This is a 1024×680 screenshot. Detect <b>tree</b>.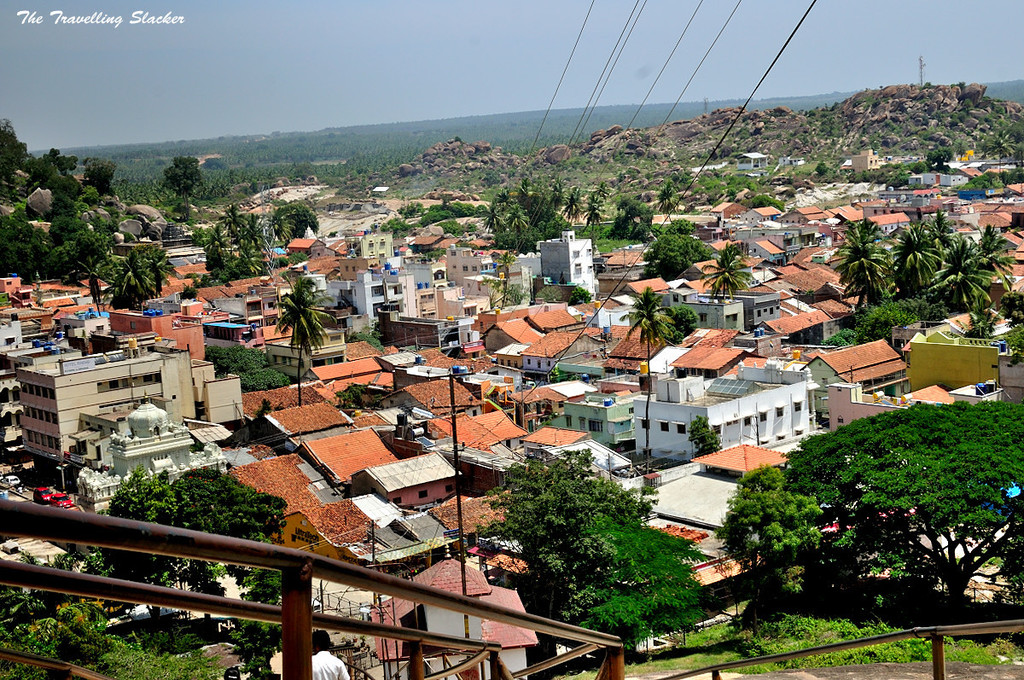
<bbox>82, 156, 119, 195</bbox>.
